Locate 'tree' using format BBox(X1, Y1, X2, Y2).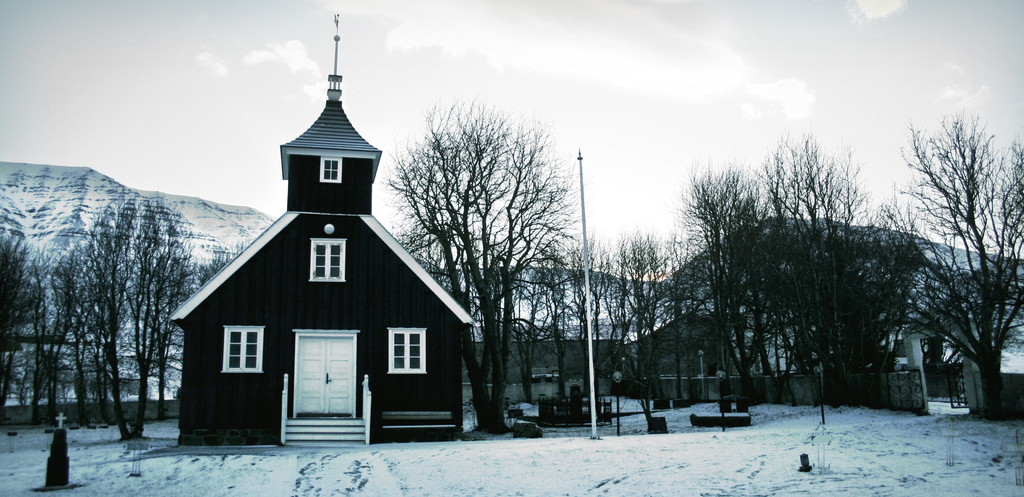
BBox(886, 86, 1012, 416).
